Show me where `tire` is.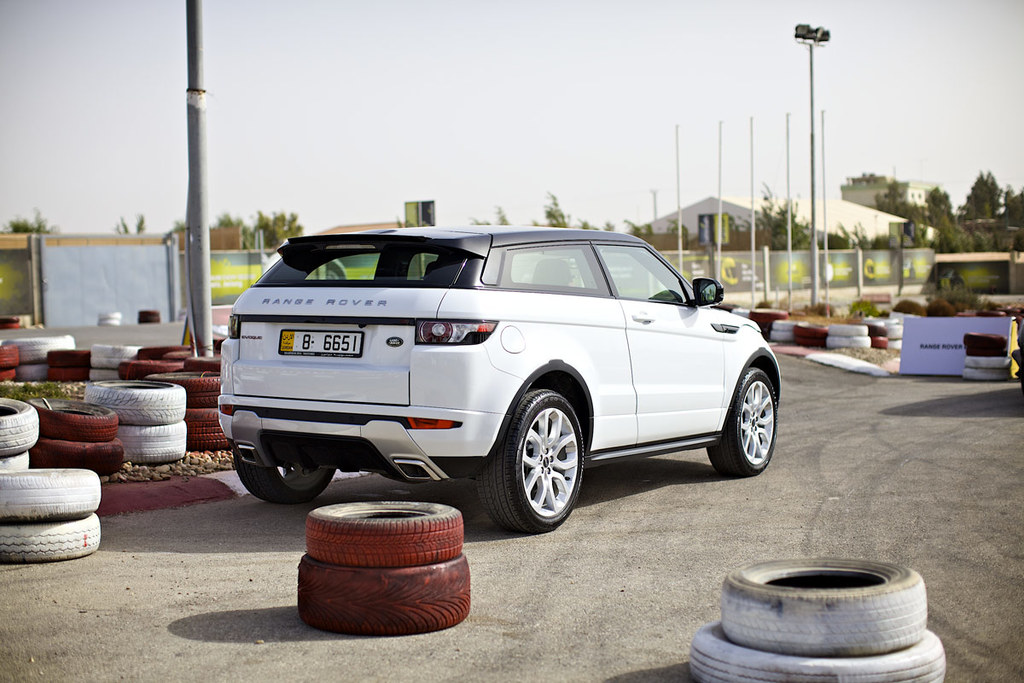
`tire` is at box(717, 552, 930, 657).
